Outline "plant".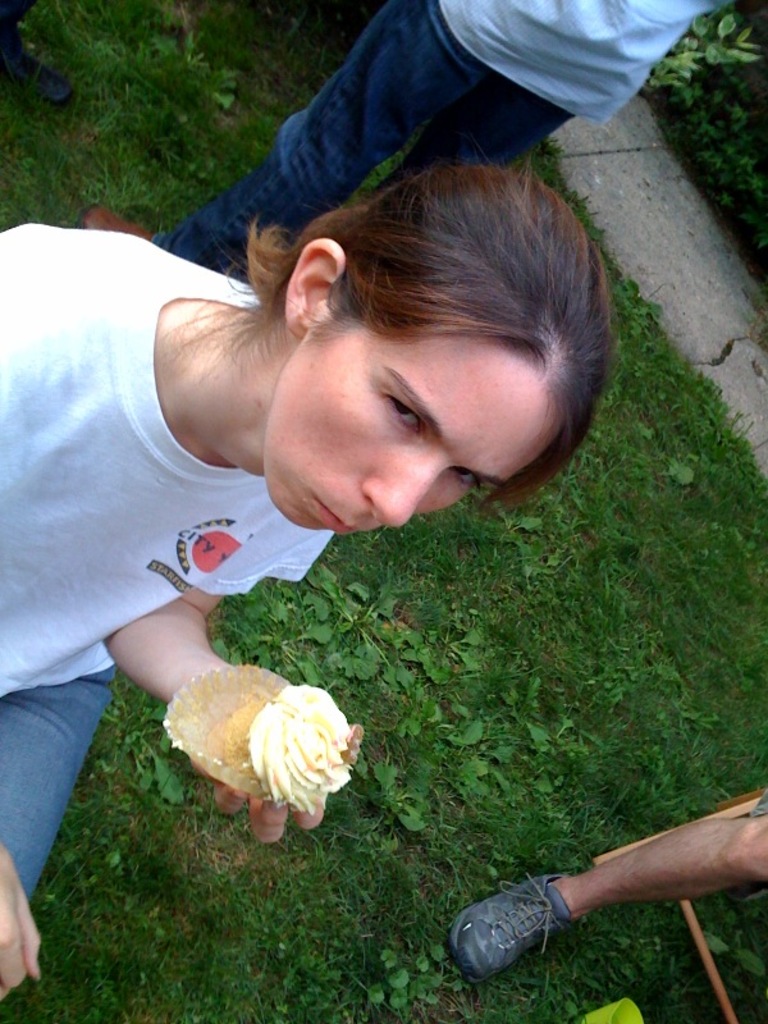
Outline: Rect(364, 950, 442, 1007).
